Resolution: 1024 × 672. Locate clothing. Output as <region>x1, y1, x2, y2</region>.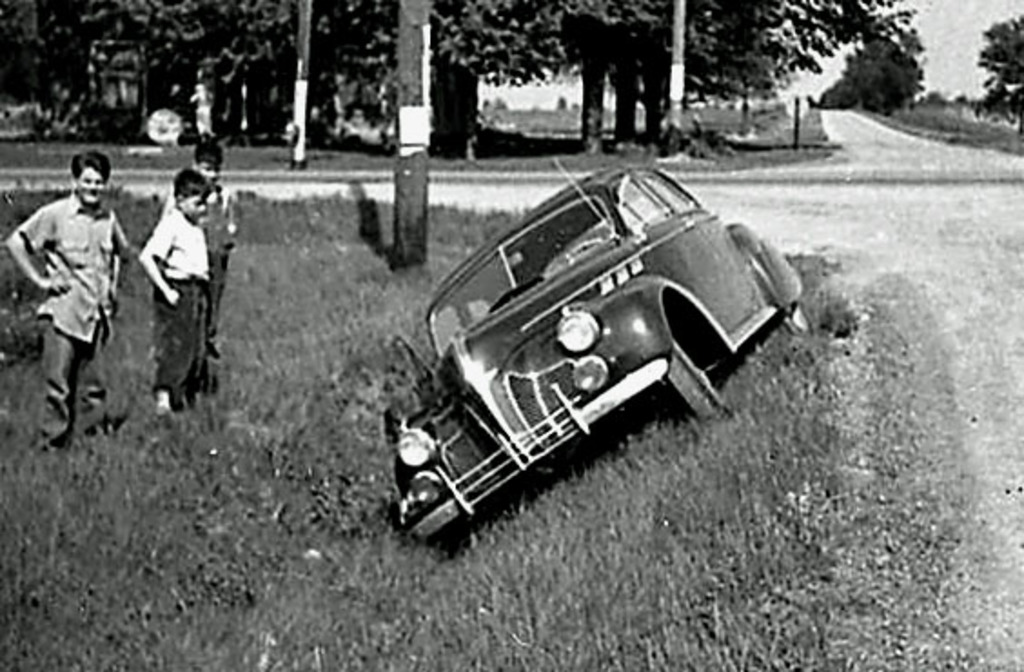
<region>140, 207, 207, 403</region>.
